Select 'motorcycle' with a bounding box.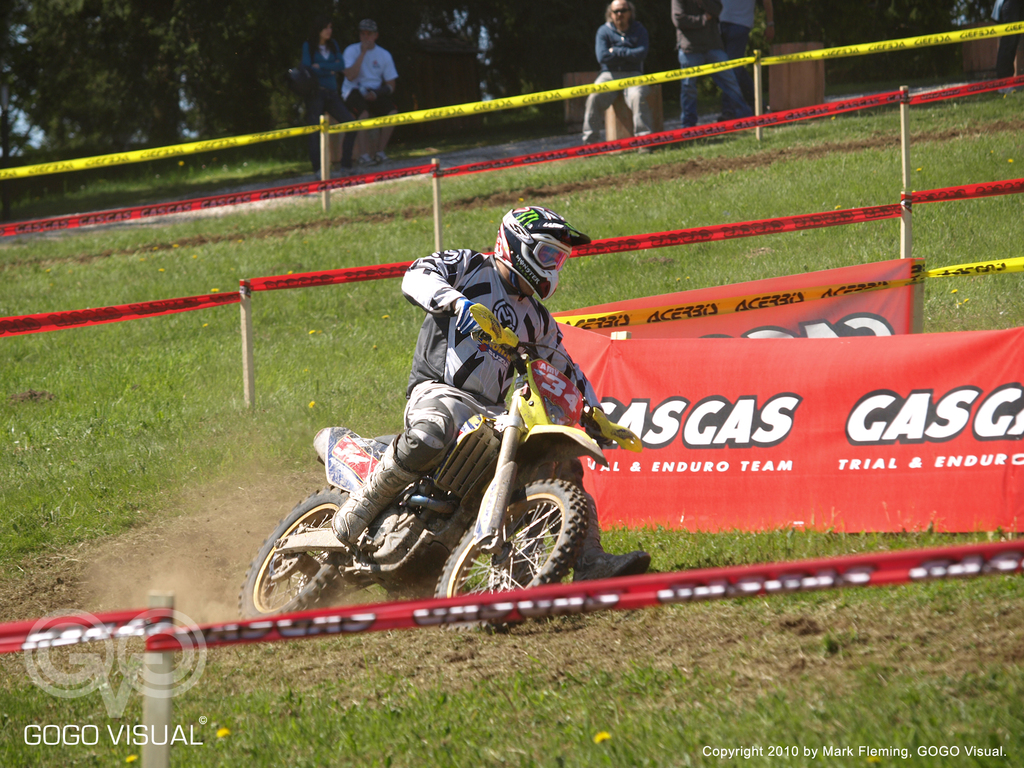
(x1=256, y1=328, x2=630, y2=612).
